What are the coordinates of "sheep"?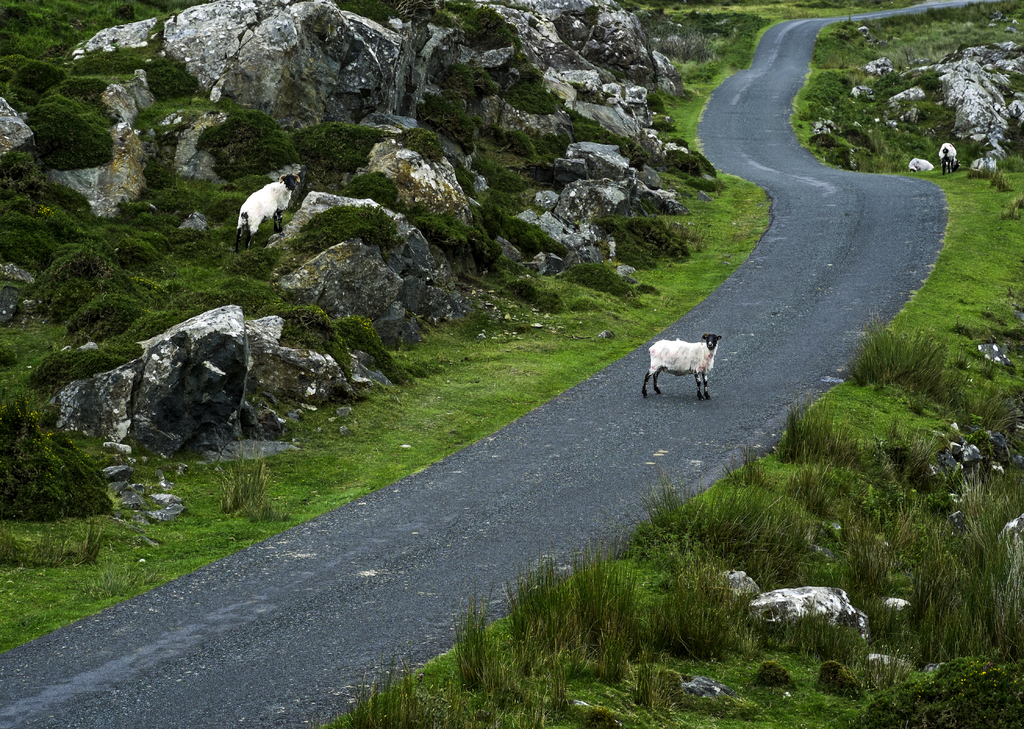
pyautogui.locateOnScreen(636, 336, 720, 402).
